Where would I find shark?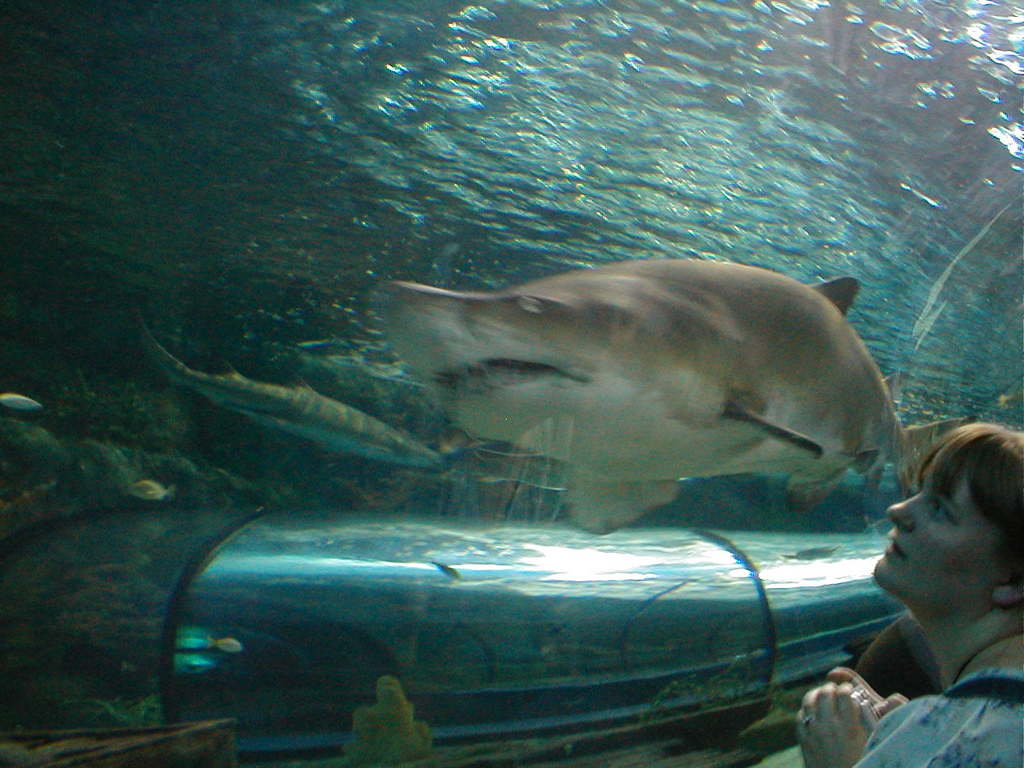
At select_region(382, 242, 920, 549).
